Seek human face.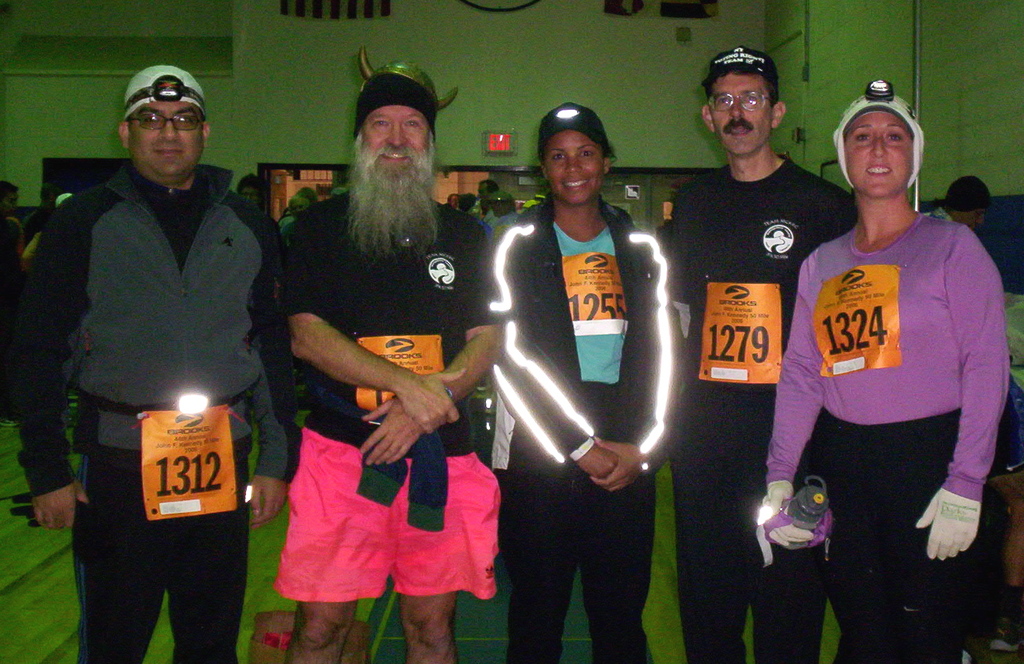
360/102/432/169.
